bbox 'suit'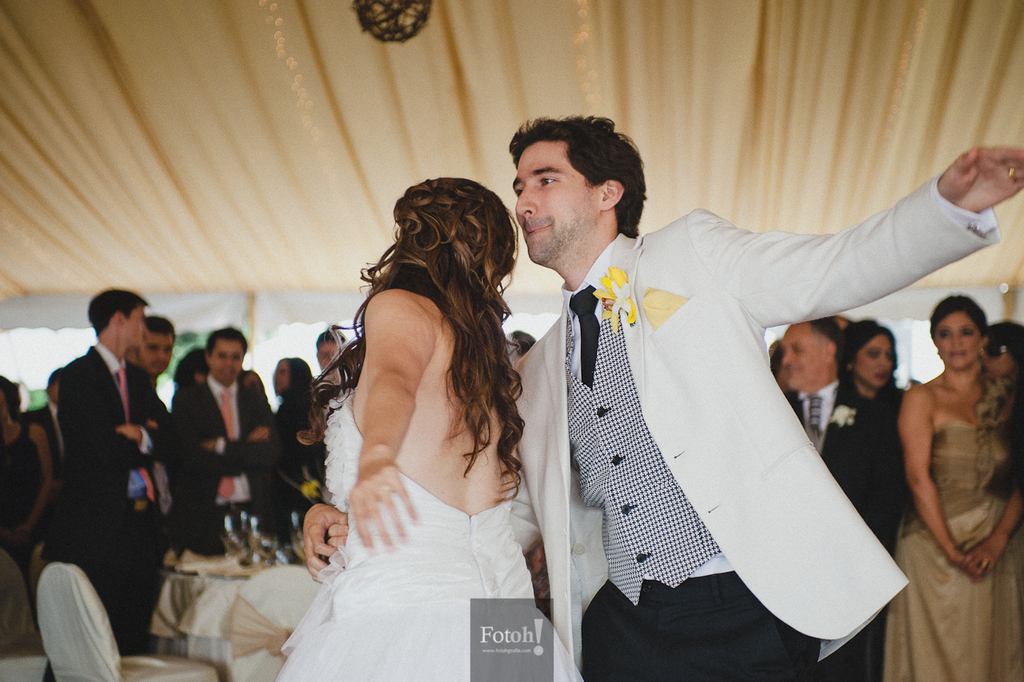
l=778, t=377, r=902, b=674
